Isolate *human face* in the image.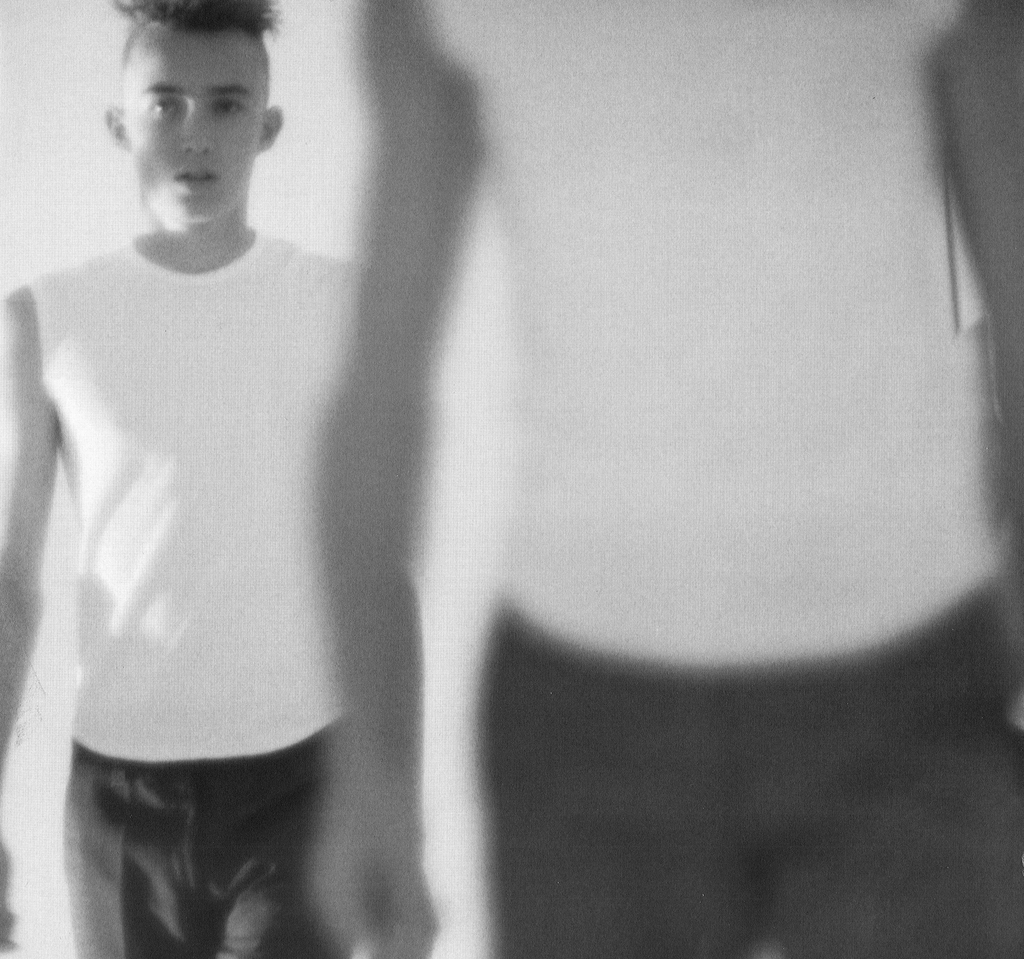
Isolated region: select_region(122, 19, 265, 222).
